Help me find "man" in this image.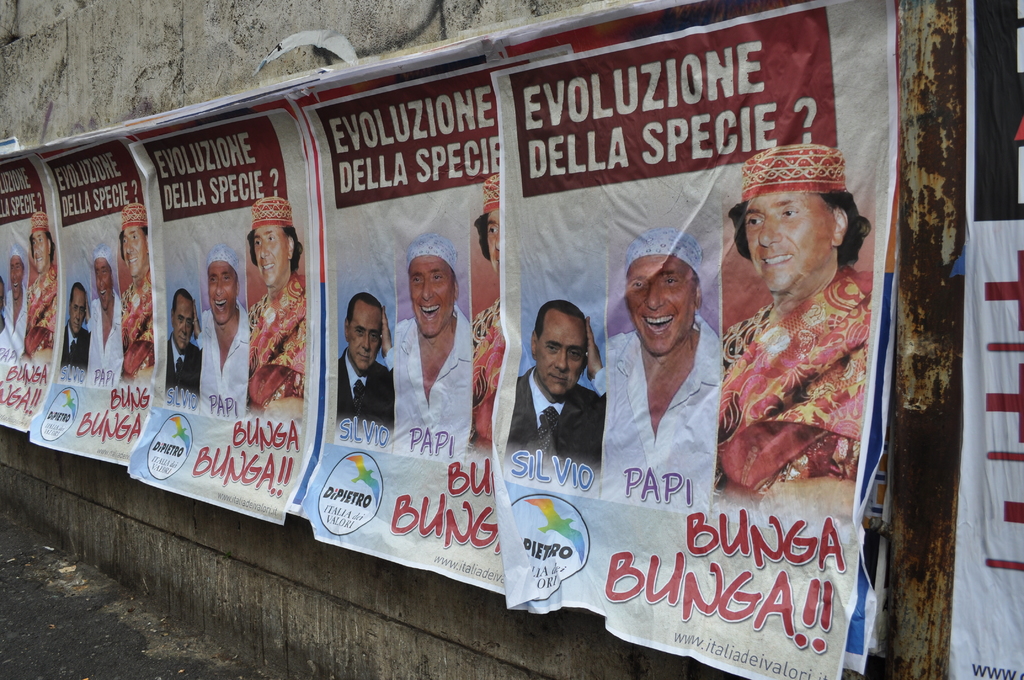
Found it: left=6, top=250, right=31, bottom=346.
